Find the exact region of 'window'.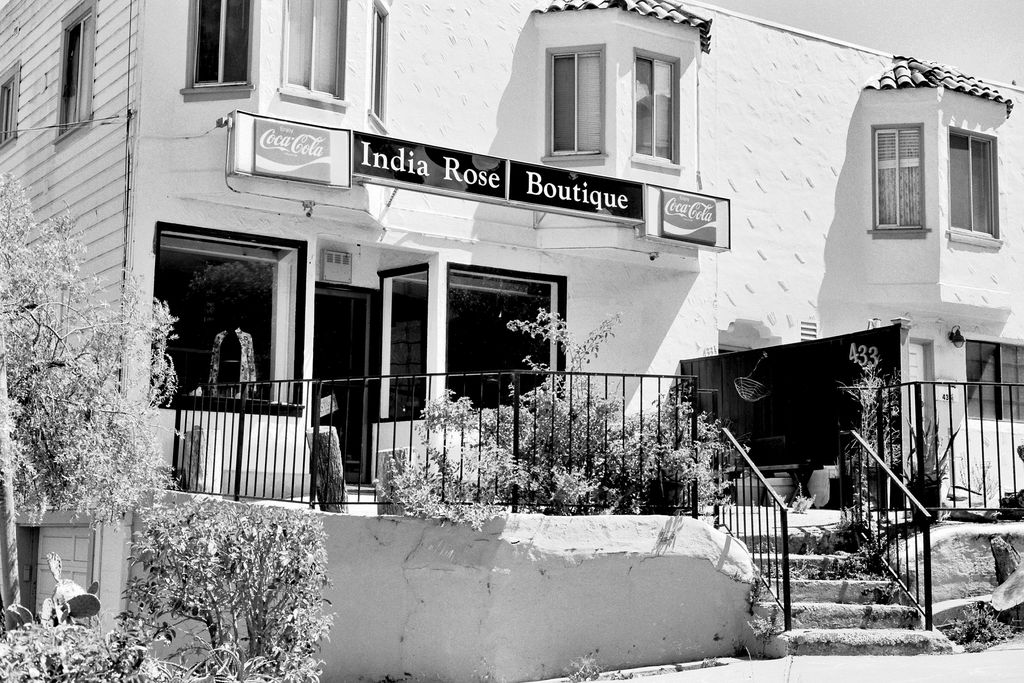
Exact region: <region>443, 268, 567, 402</region>.
